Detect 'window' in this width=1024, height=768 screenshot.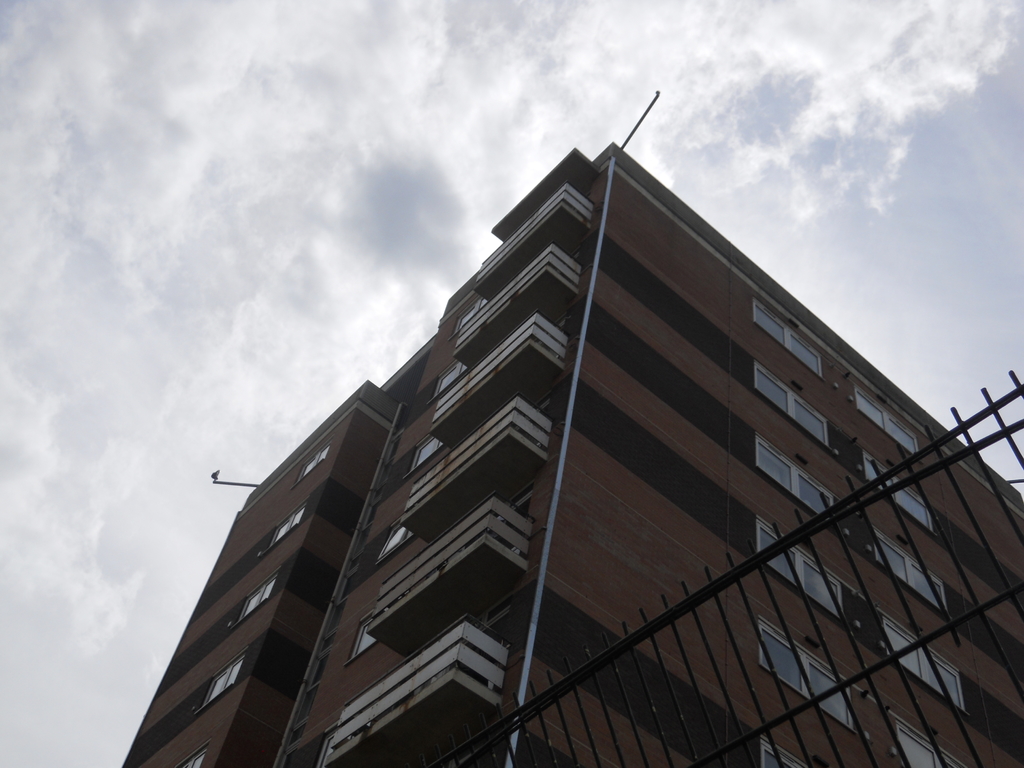
Detection: 758/363/834/456.
